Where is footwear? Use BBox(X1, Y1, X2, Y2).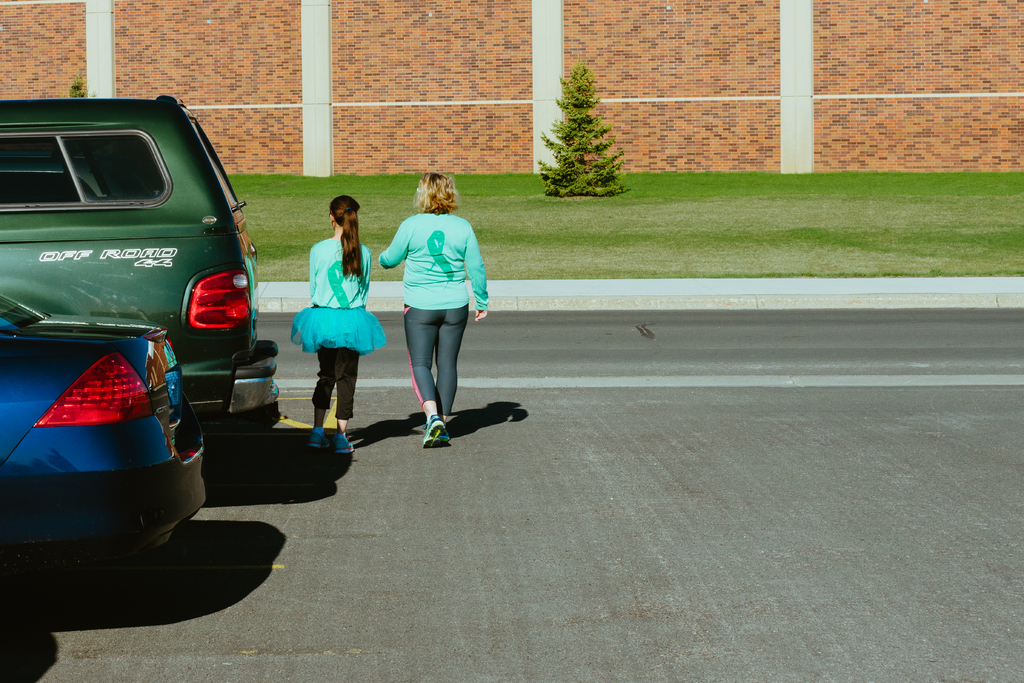
BBox(307, 426, 328, 447).
